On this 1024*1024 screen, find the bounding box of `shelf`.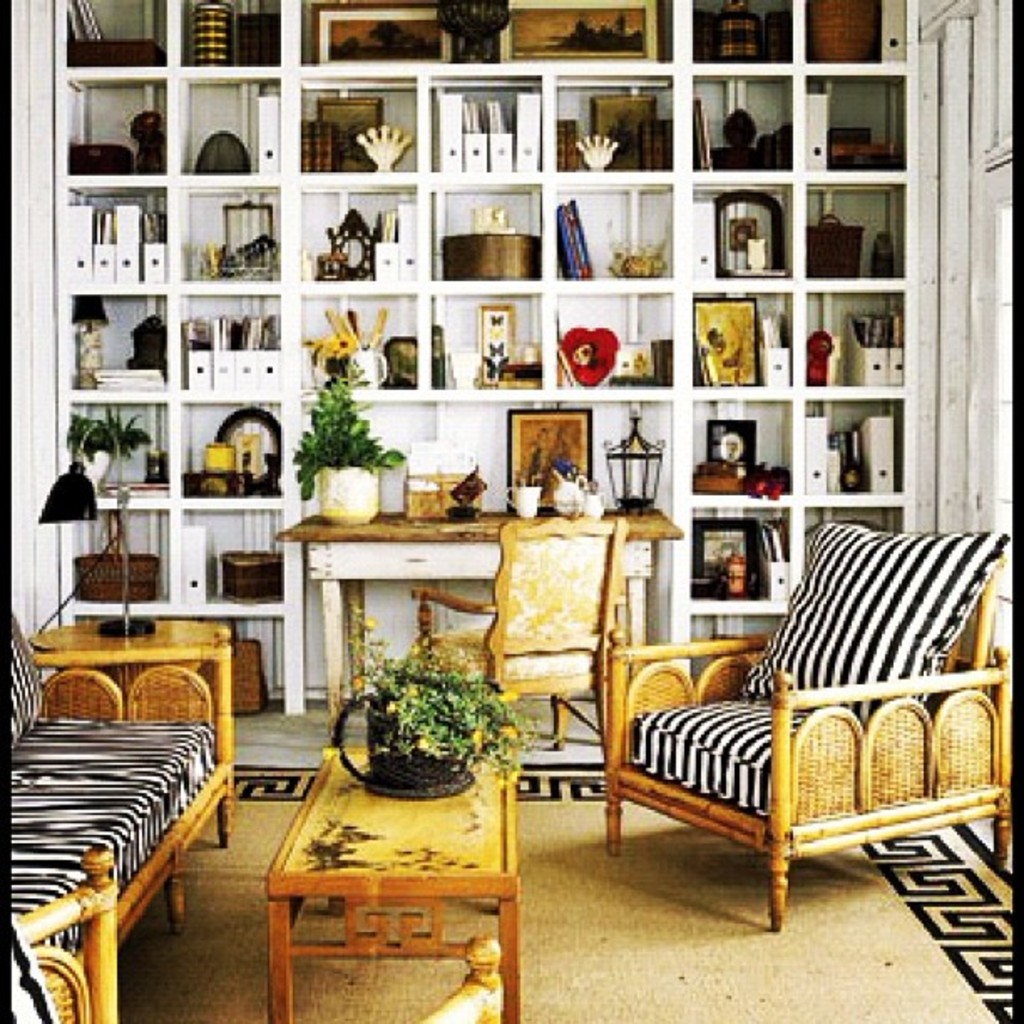
Bounding box: Rect(691, 166, 803, 281).
